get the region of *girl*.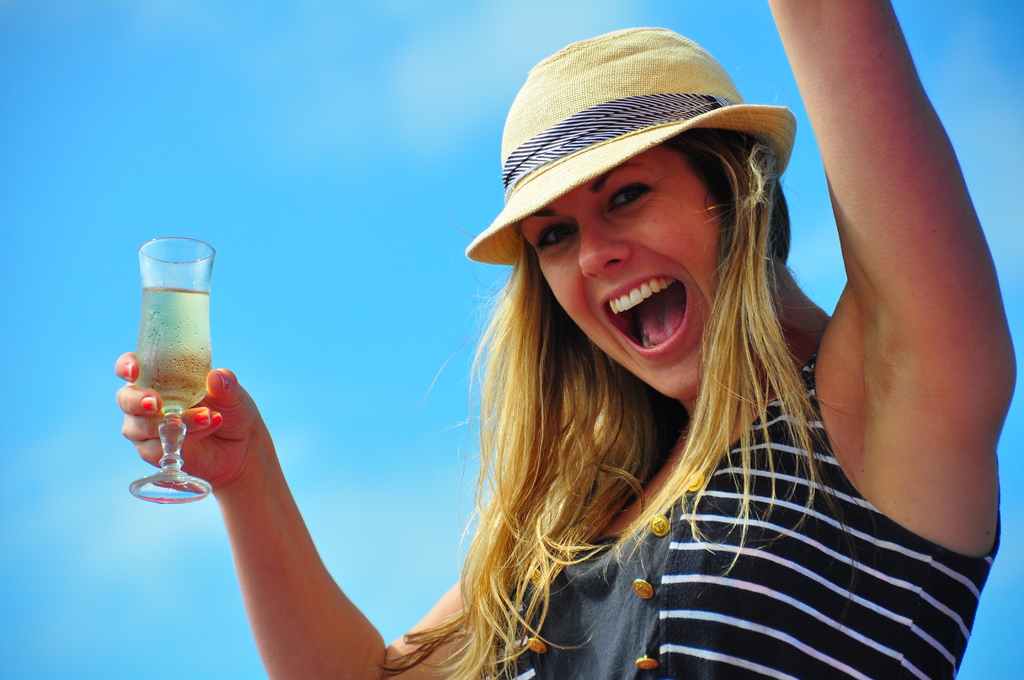
109,0,1001,679.
